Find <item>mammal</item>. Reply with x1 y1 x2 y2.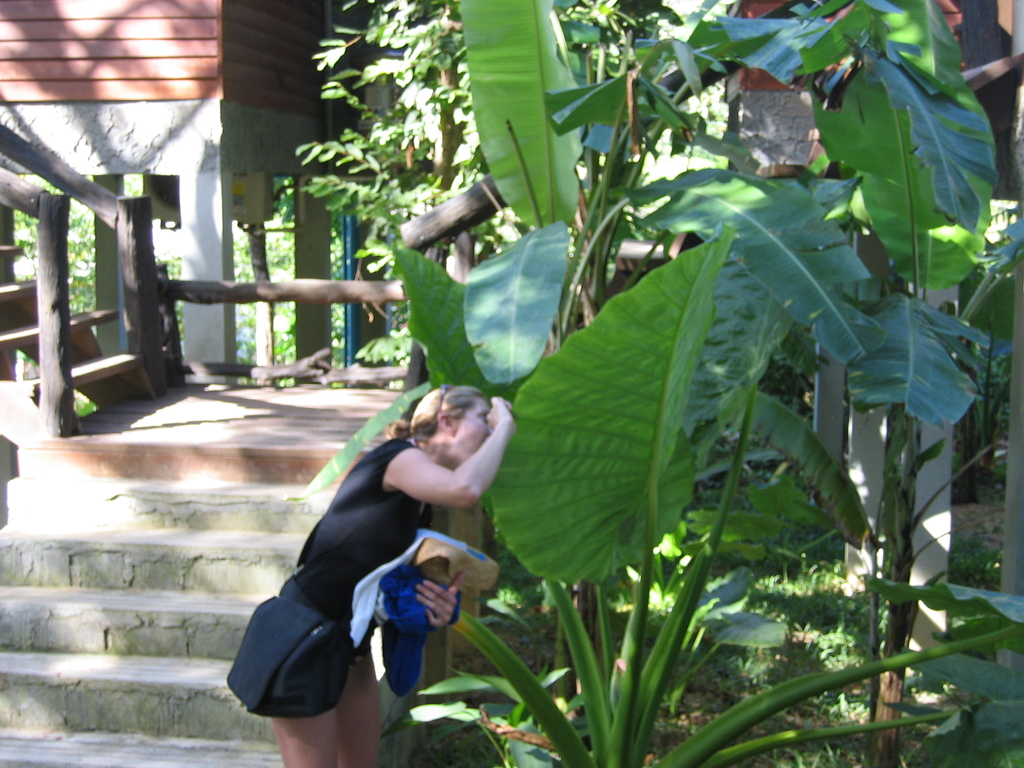
237 388 520 723.
